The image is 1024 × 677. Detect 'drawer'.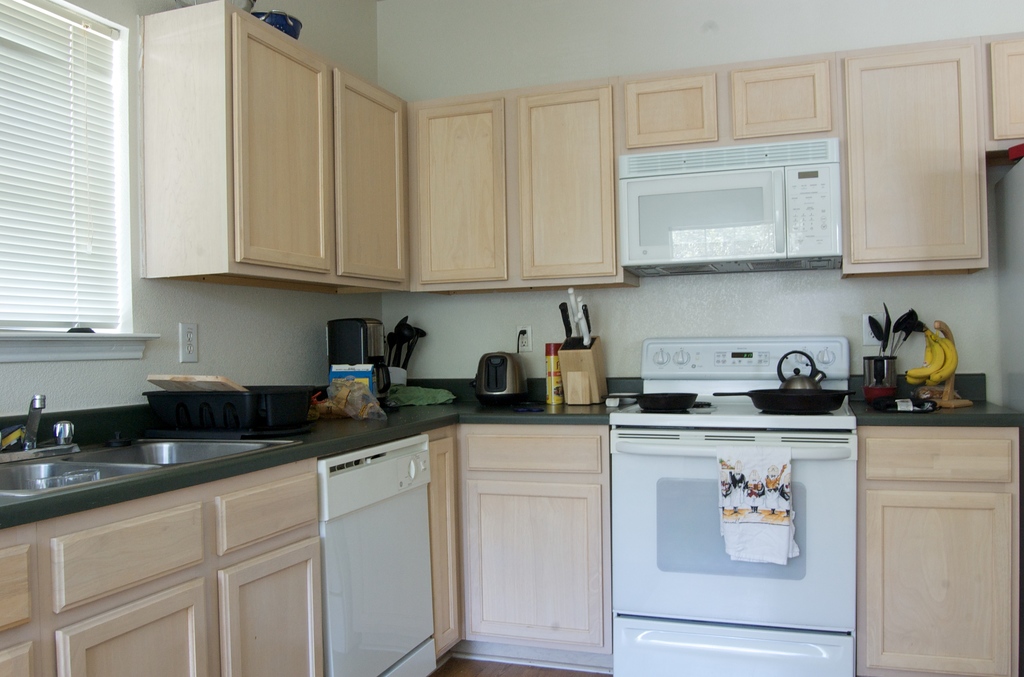
Detection: rect(456, 431, 598, 475).
